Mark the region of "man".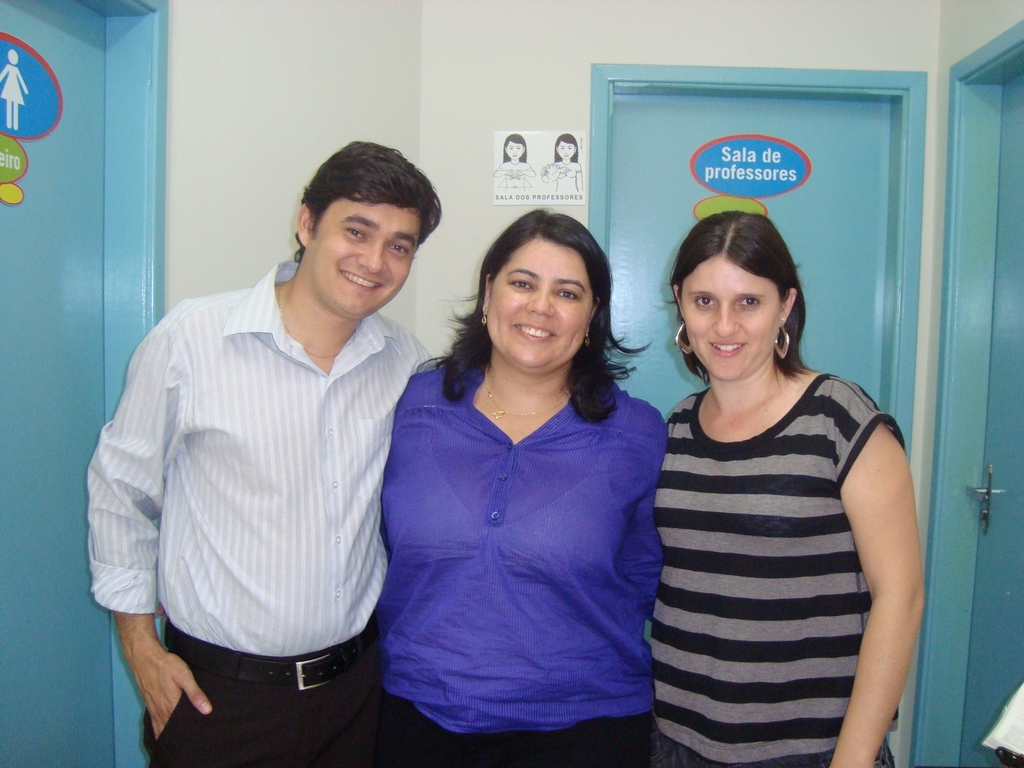
Region: 101, 116, 457, 758.
